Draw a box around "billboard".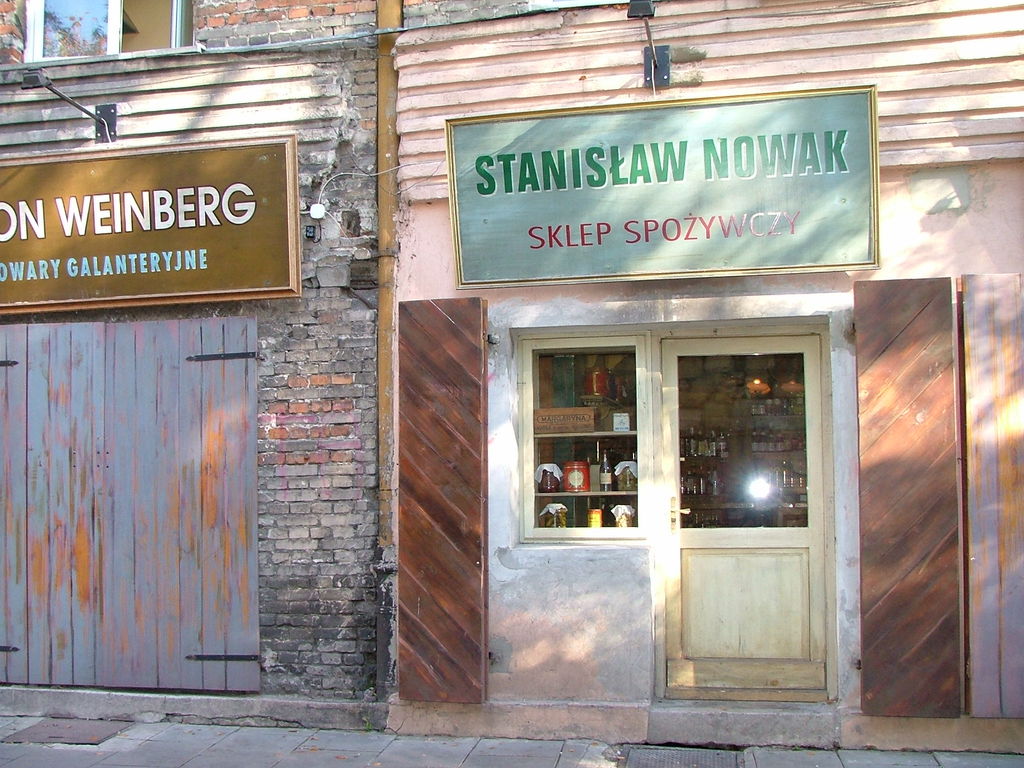
<region>6, 137, 288, 303</region>.
